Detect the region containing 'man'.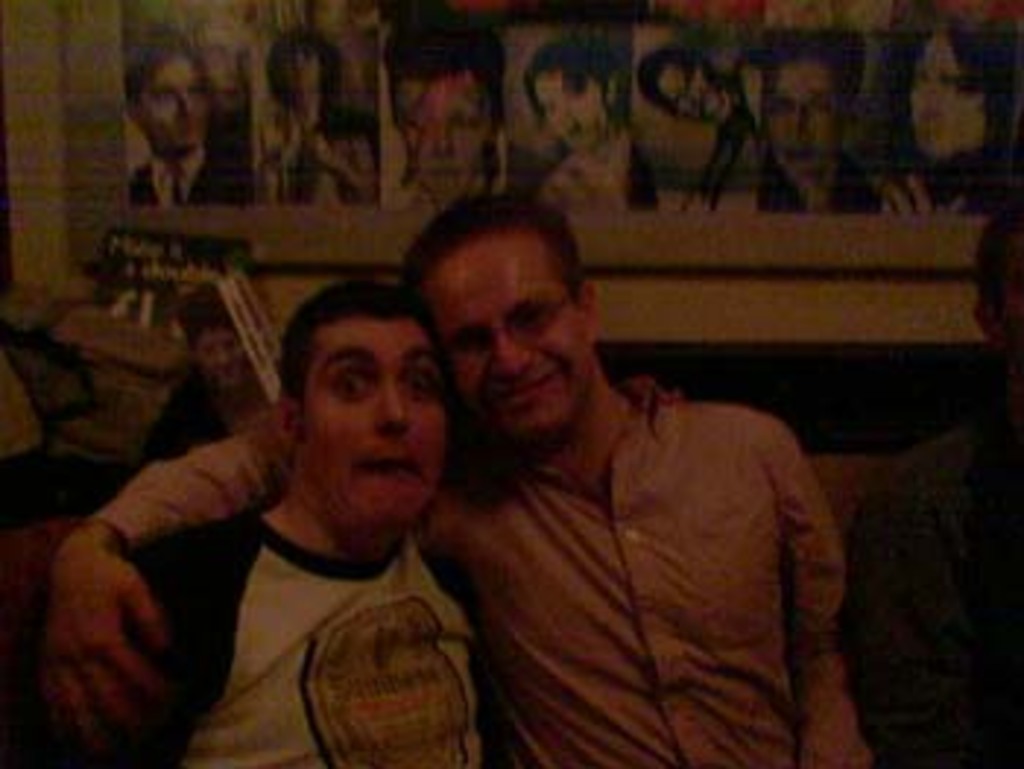
{"x1": 386, "y1": 202, "x2": 860, "y2": 757}.
